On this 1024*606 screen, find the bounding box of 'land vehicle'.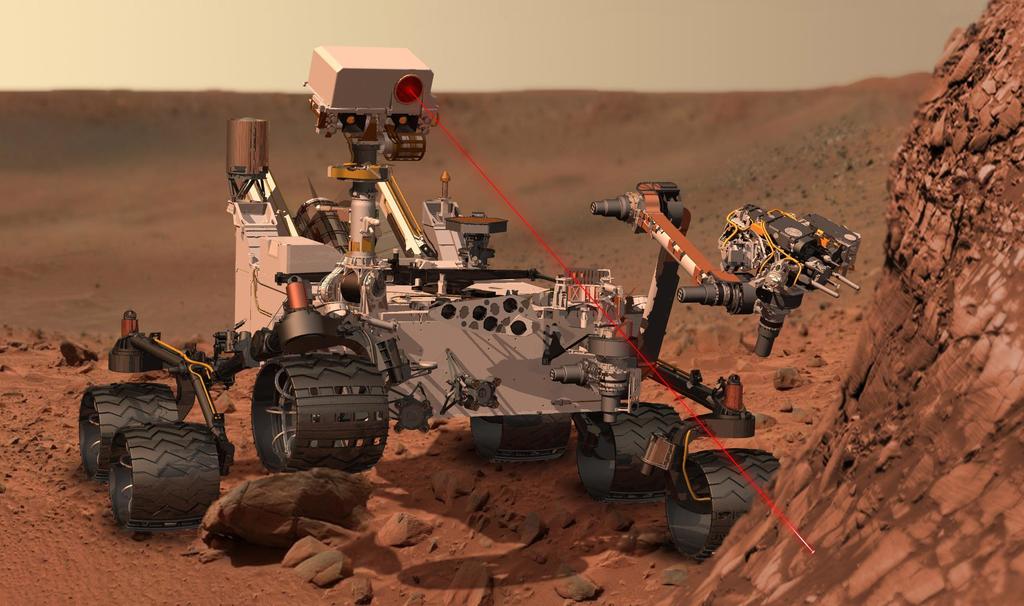
Bounding box: (75,43,866,564).
